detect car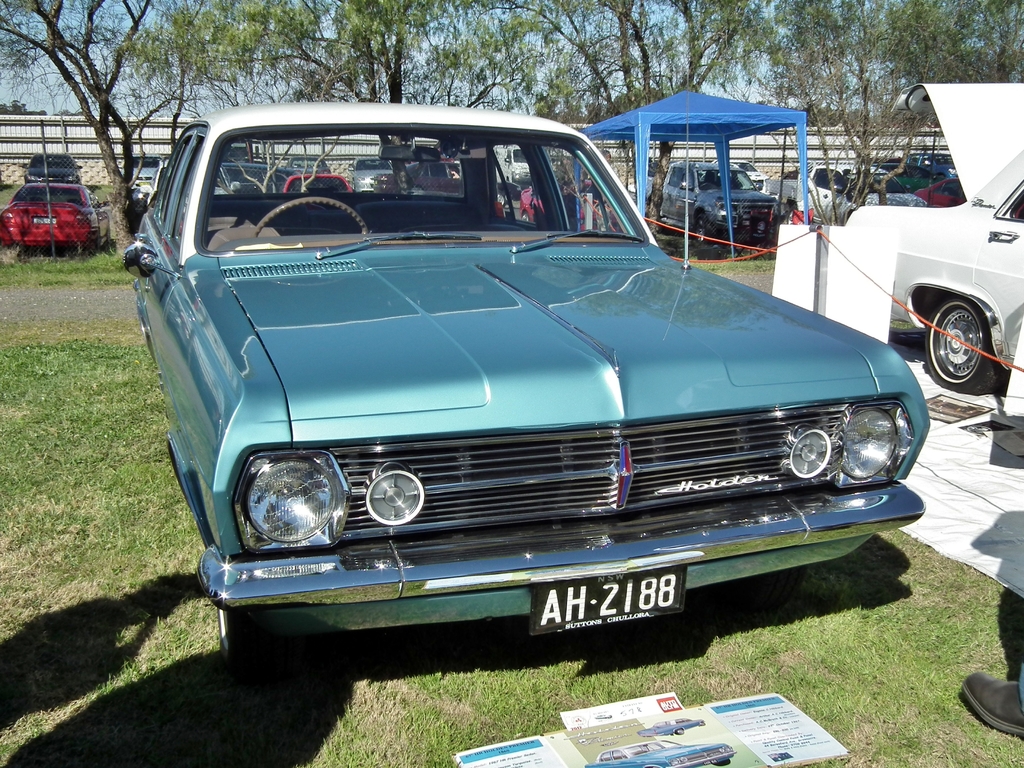
select_region(348, 152, 401, 198)
